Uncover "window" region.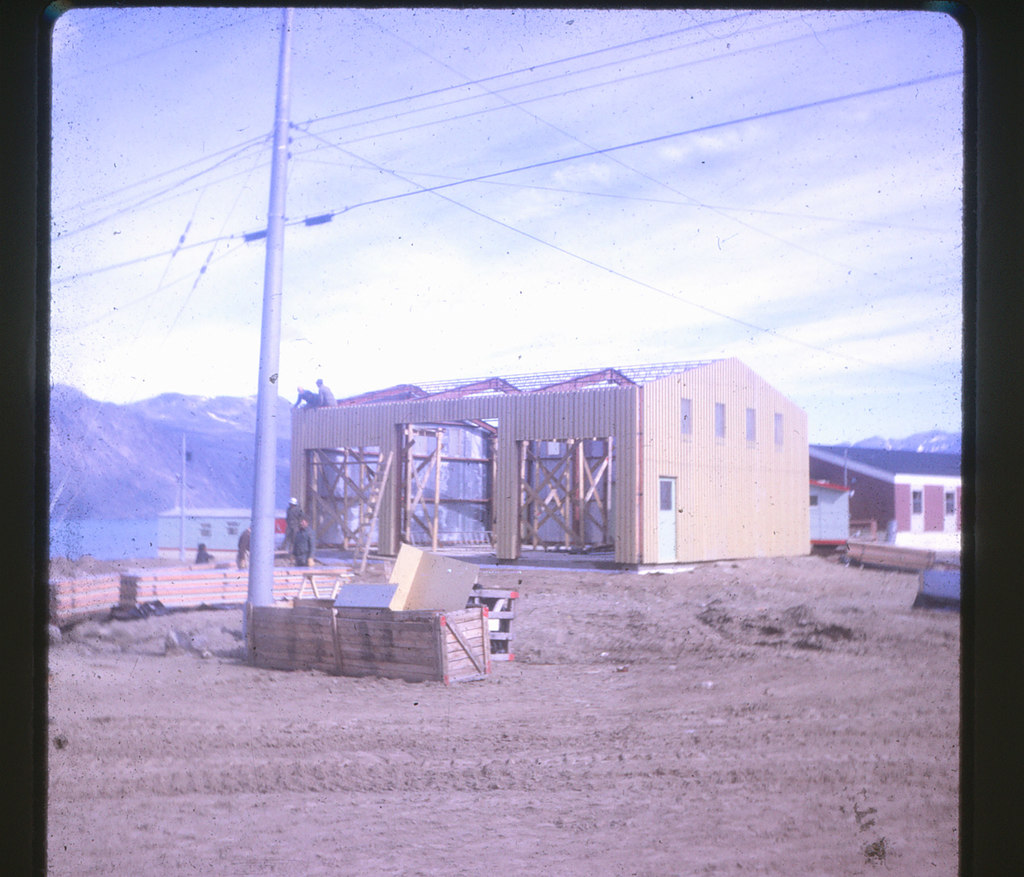
Uncovered: l=678, t=393, r=694, b=435.
